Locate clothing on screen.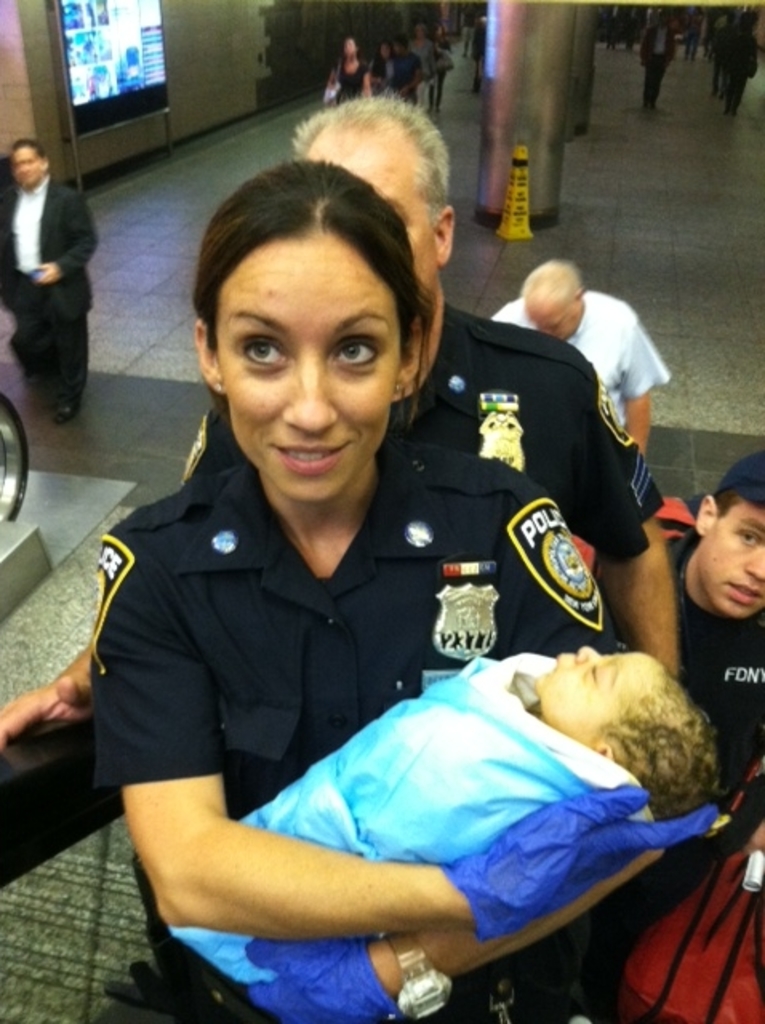
On screen at detection(427, 51, 455, 101).
